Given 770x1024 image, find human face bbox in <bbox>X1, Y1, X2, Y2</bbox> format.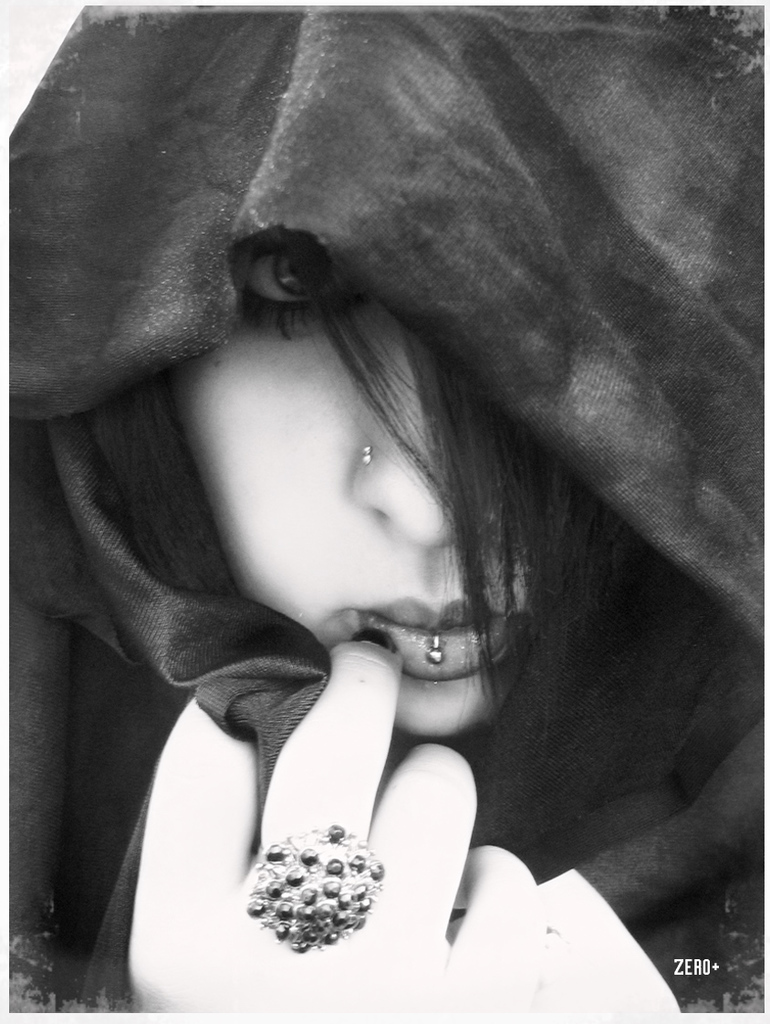
<bbox>166, 235, 587, 743</bbox>.
